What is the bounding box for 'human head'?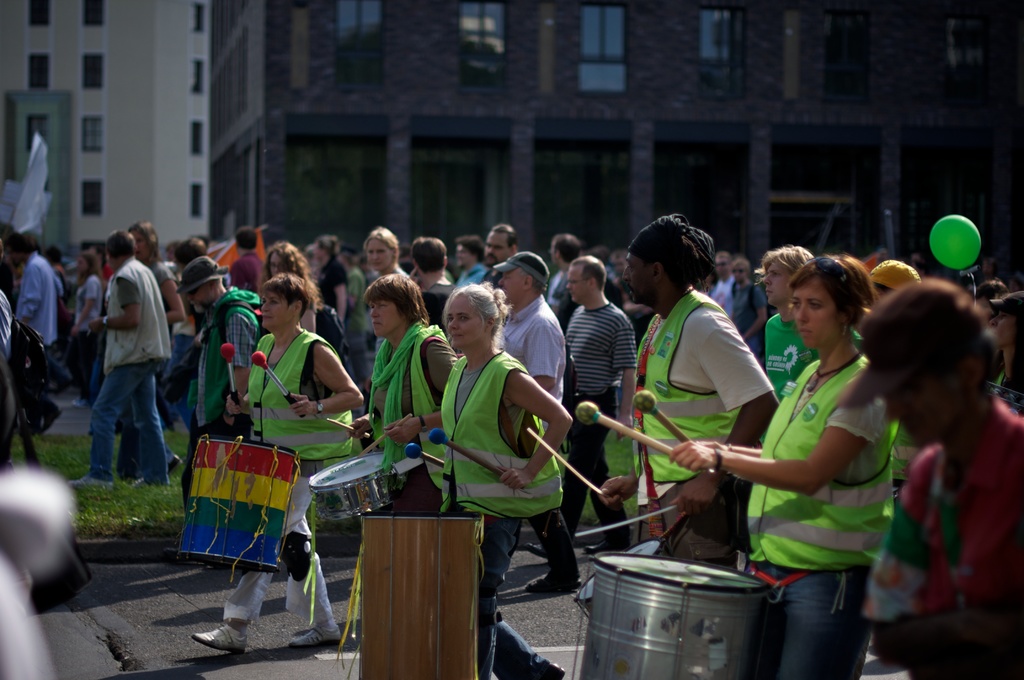
455 235 490 268.
